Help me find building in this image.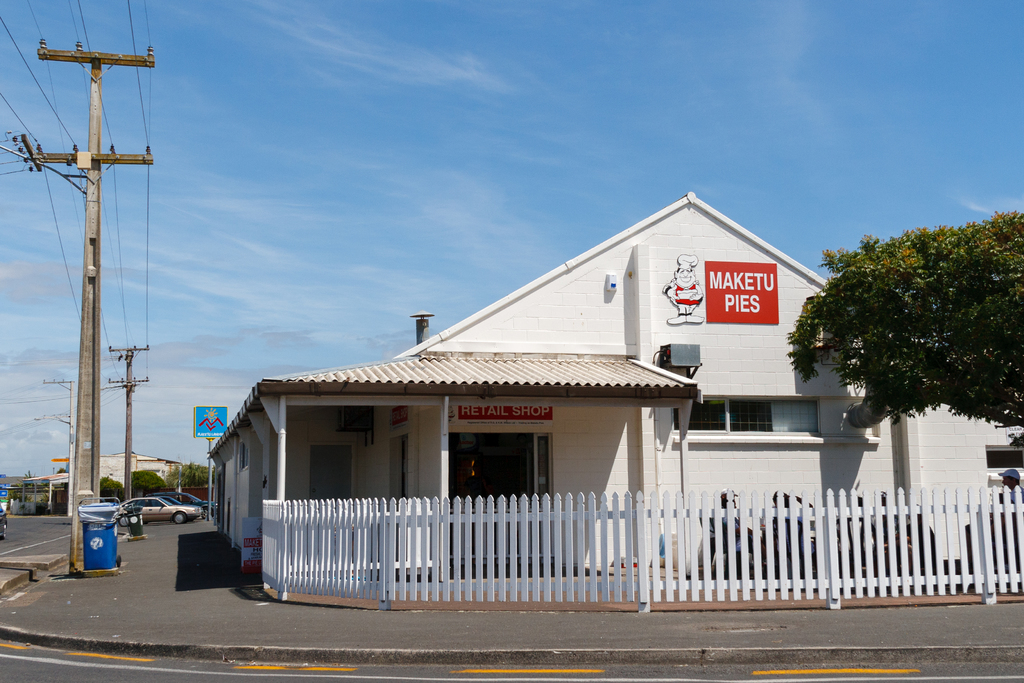
Found it: bbox=[177, 468, 209, 499].
